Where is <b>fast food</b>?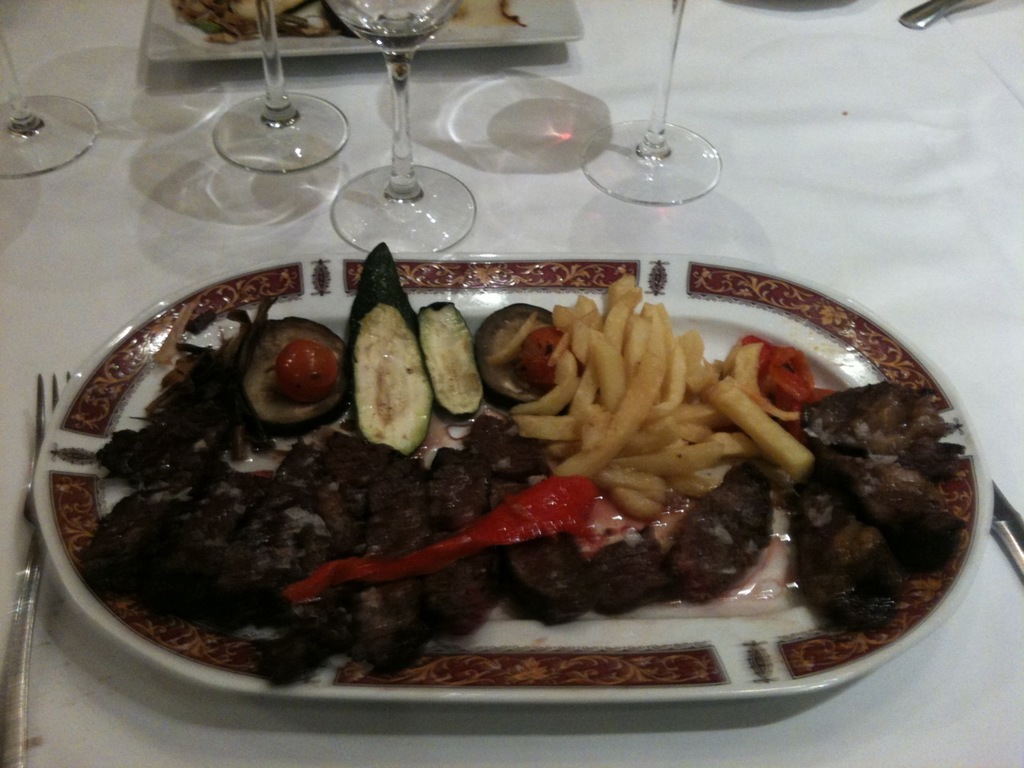
detection(630, 470, 679, 496).
